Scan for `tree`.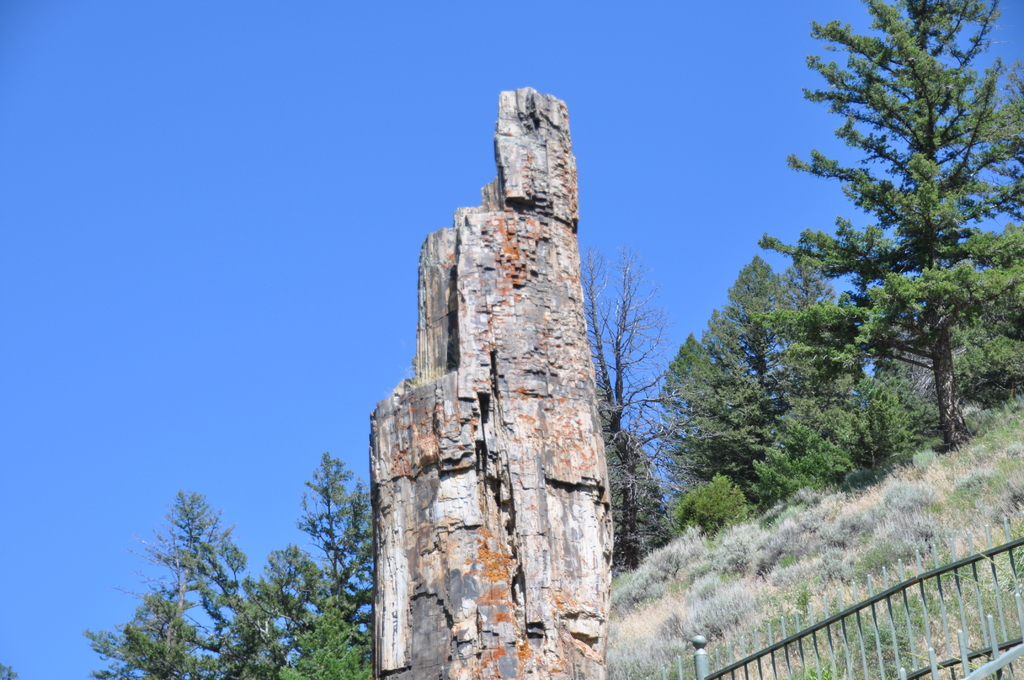
Scan result: region(282, 442, 375, 653).
